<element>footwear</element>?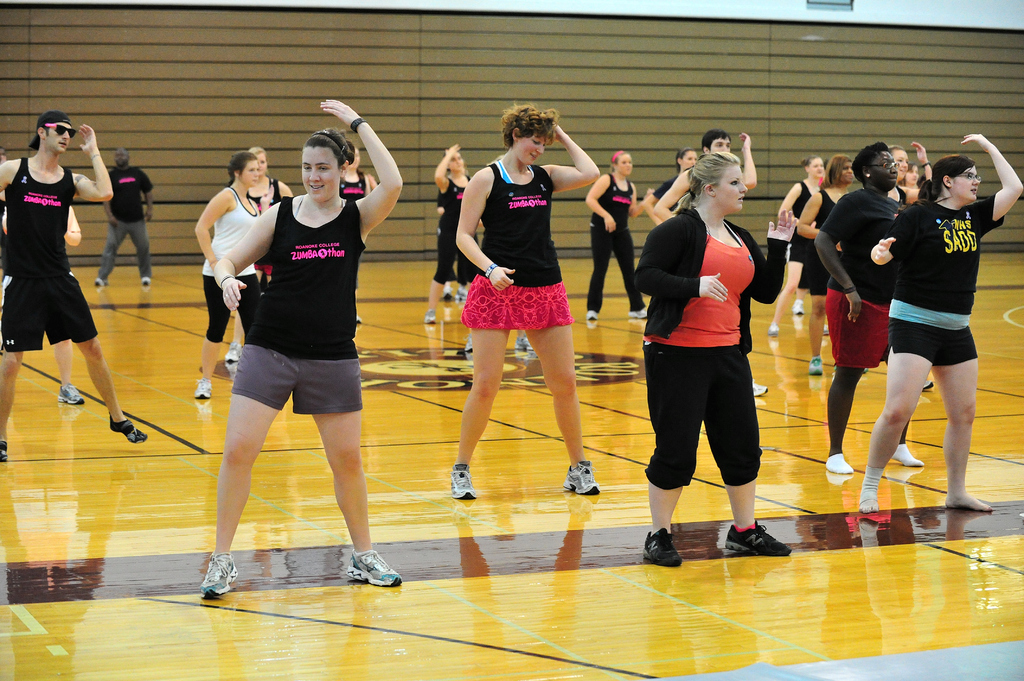
bbox=[56, 389, 82, 410]
